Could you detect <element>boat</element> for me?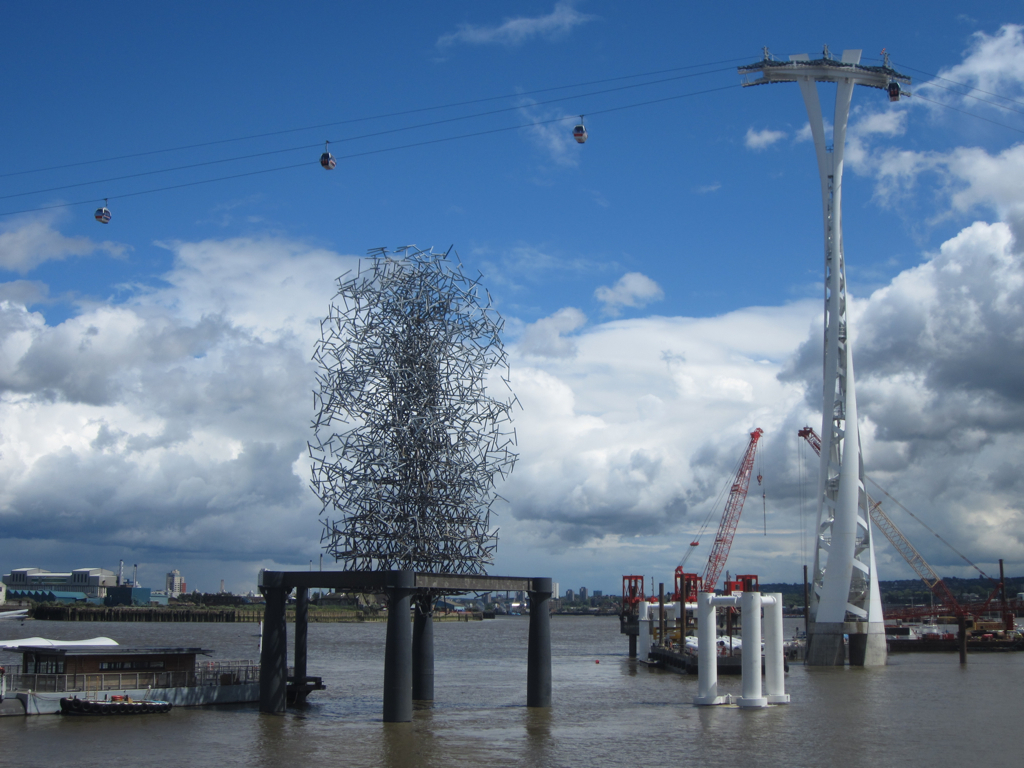
Detection result: crop(0, 635, 326, 717).
